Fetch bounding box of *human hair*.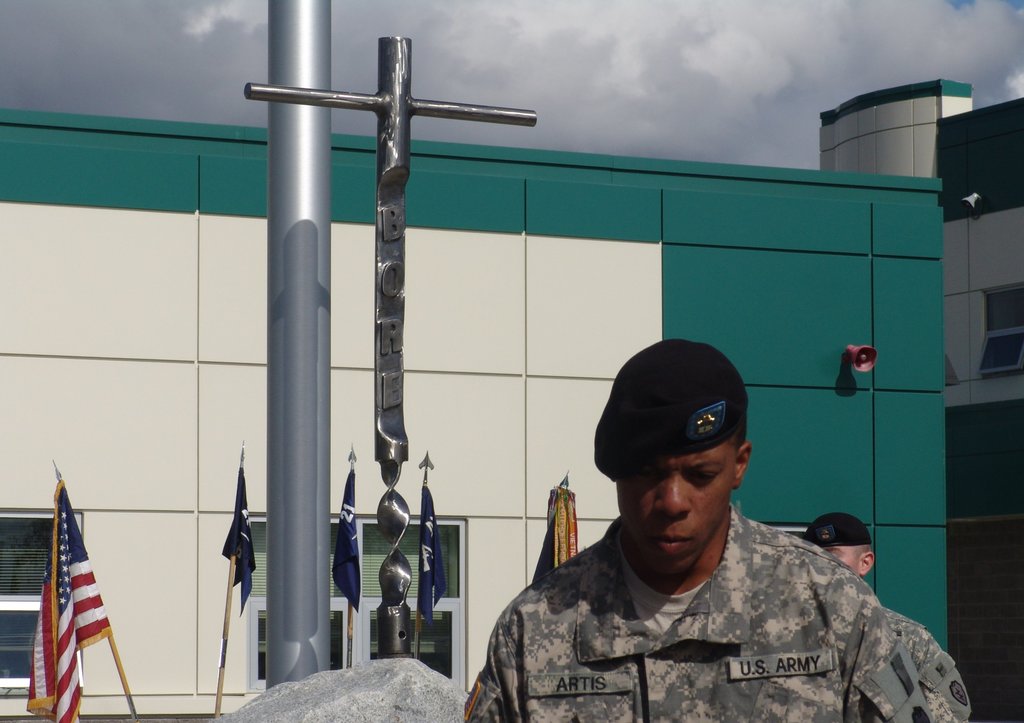
Bbox: 851:546:873:564.
